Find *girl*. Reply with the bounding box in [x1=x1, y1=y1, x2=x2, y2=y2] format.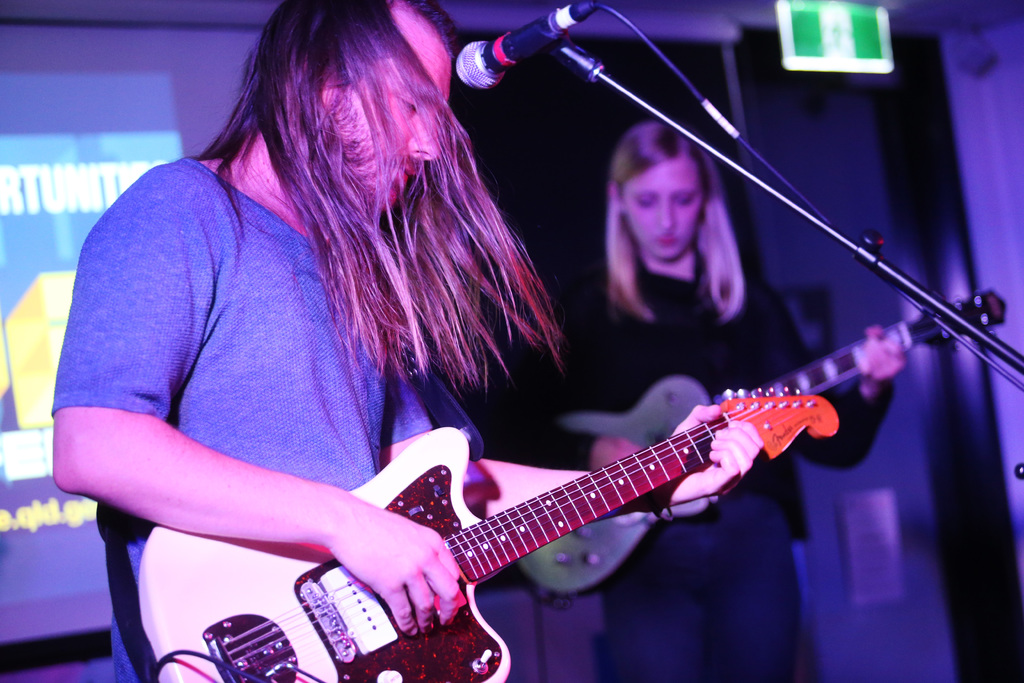
[x1=492, y1=122, x2=897, y2=682].
